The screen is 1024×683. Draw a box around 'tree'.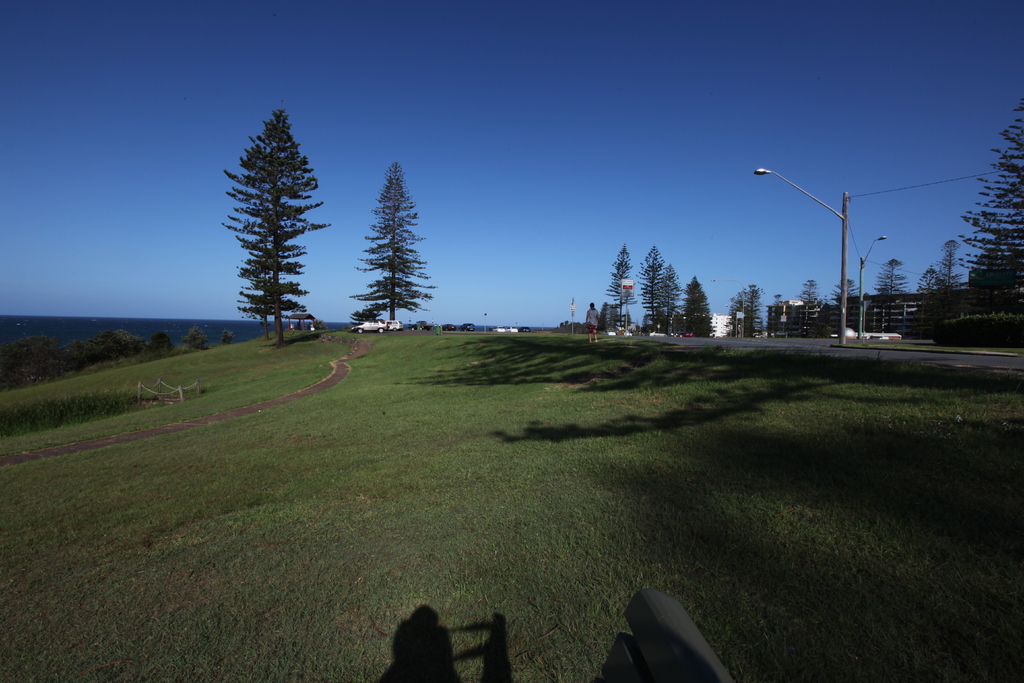
x1=797 y1=278 x2=817 y2=340.
